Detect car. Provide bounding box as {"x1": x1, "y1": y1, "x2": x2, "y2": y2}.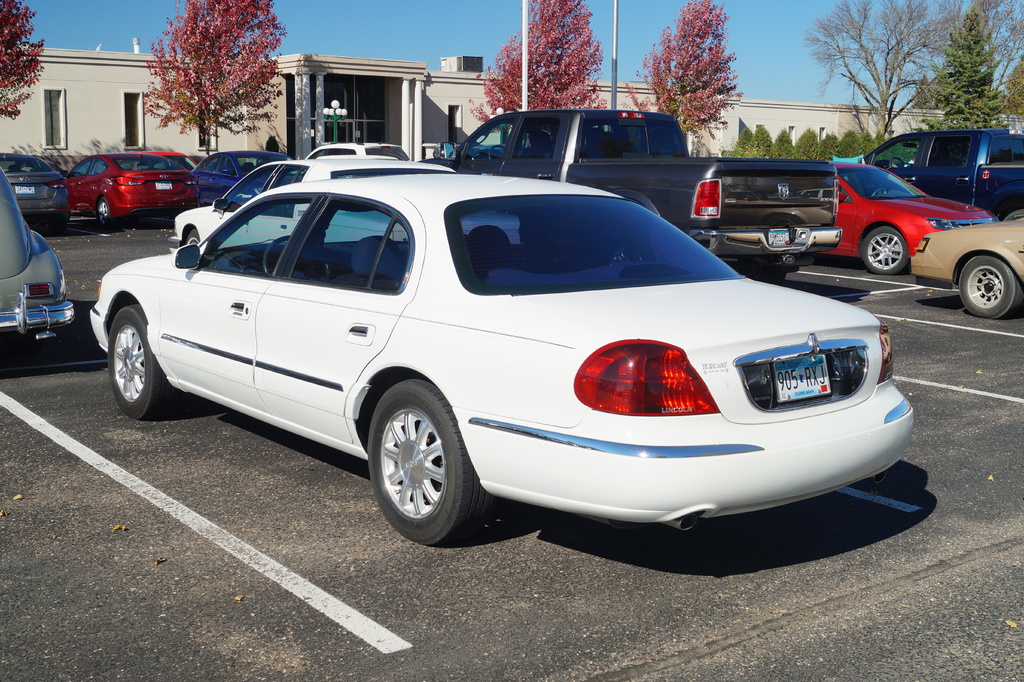
{"x1": 93, "y1": 159, "x2": 925, "y2": 546}.
